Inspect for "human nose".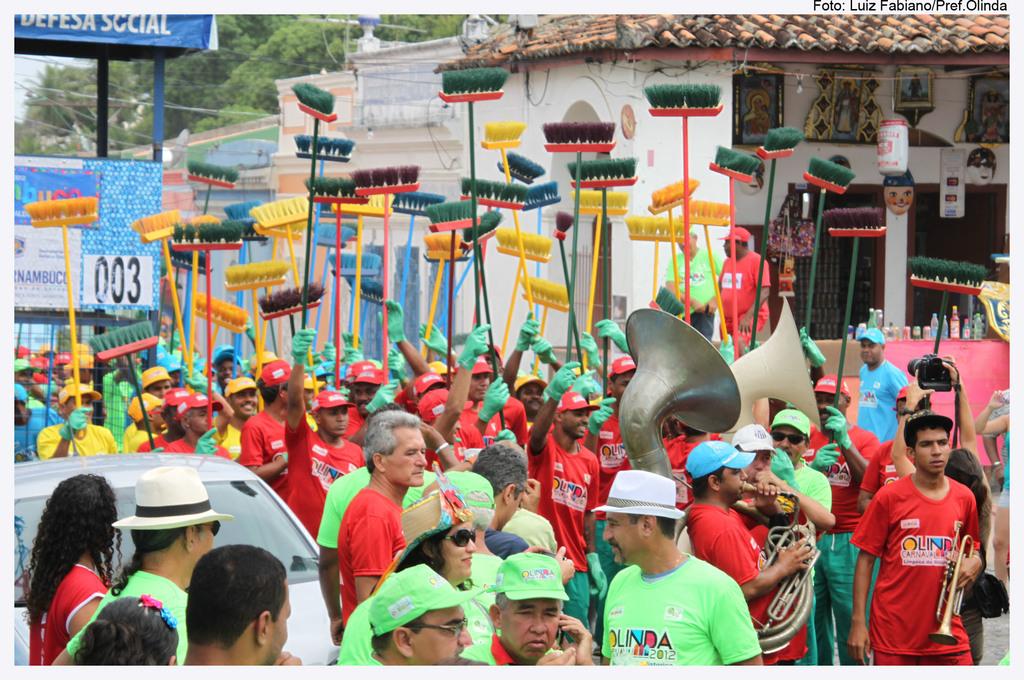
Inspection: detection(530, 608, 545, 638).
